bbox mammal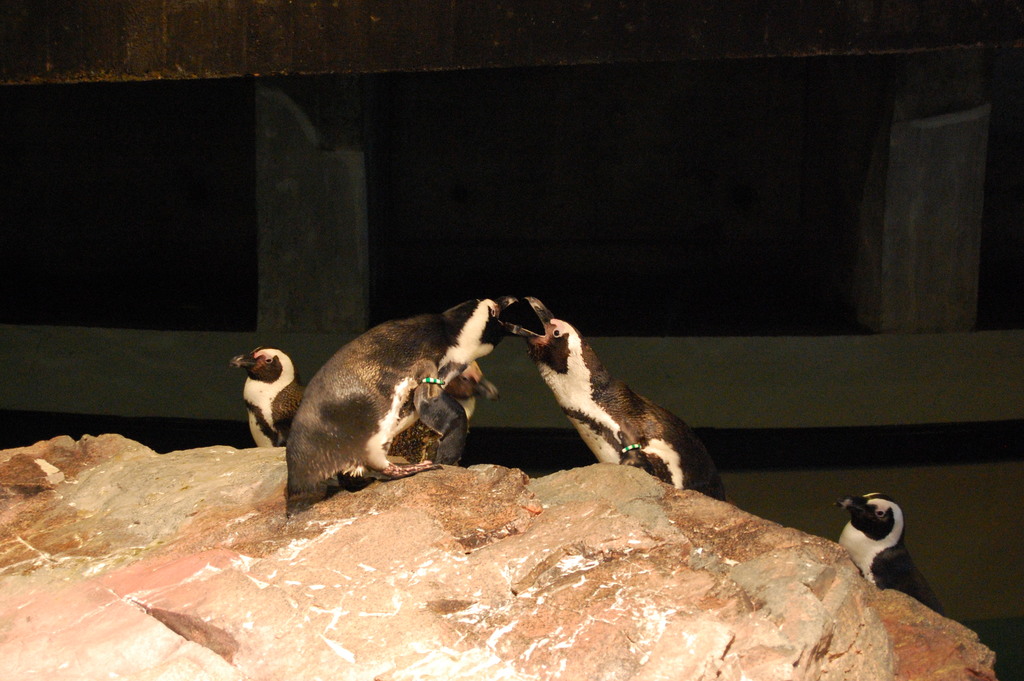
x1=503 y1=312 x2=726 y2=512
